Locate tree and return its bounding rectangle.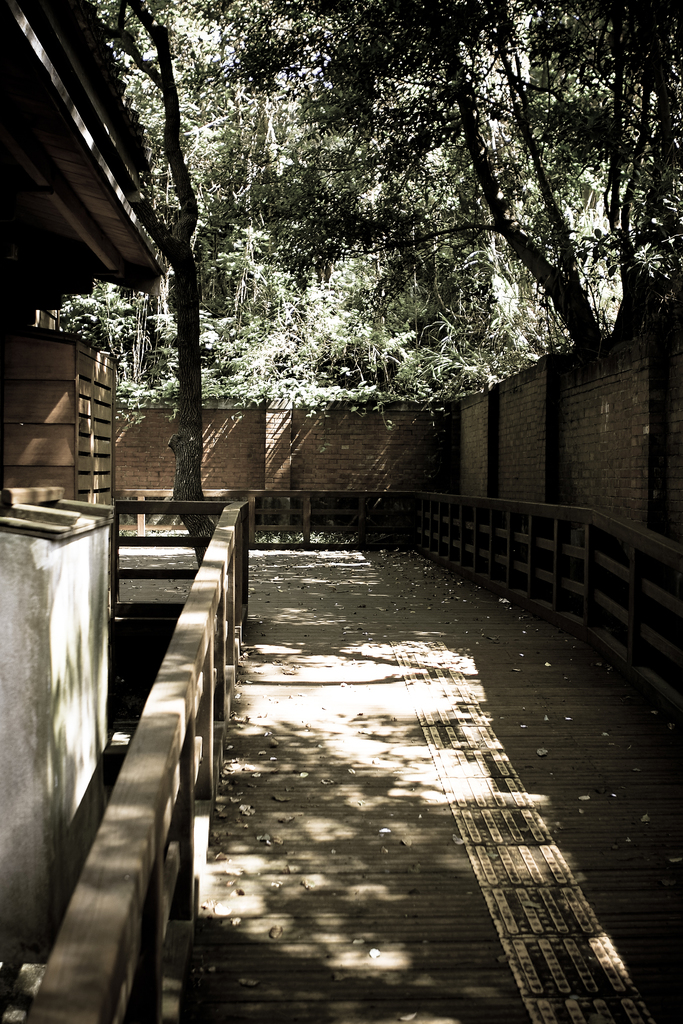
185:0:580:353.
